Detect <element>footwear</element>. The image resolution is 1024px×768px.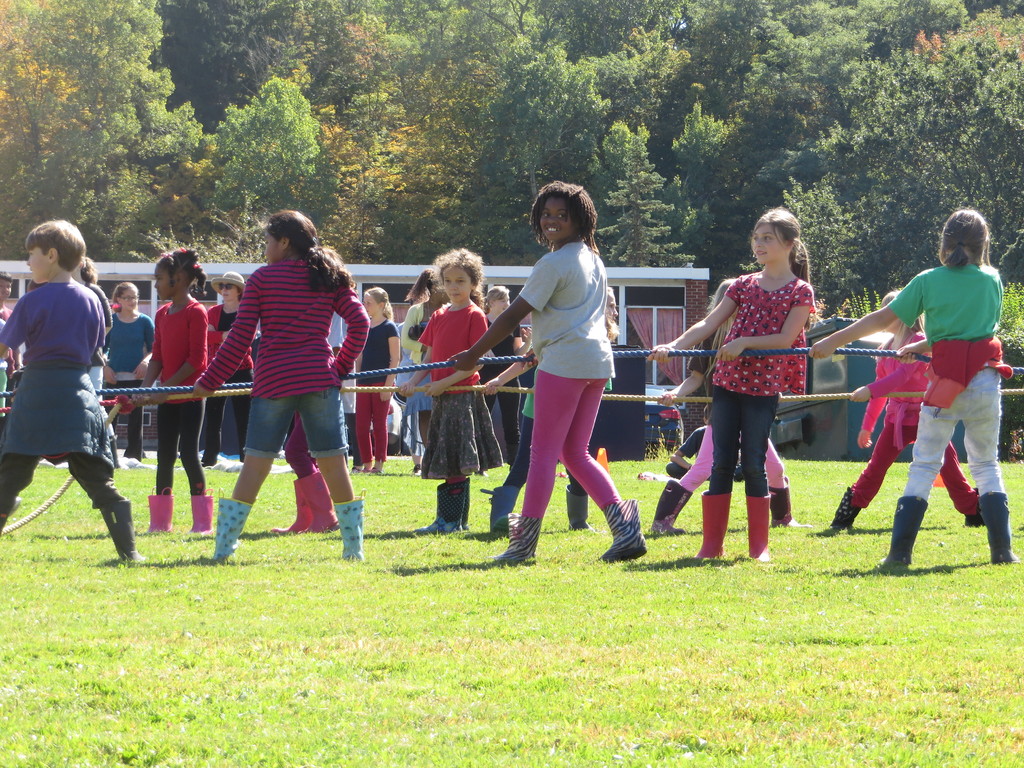
490,484,522,532.
